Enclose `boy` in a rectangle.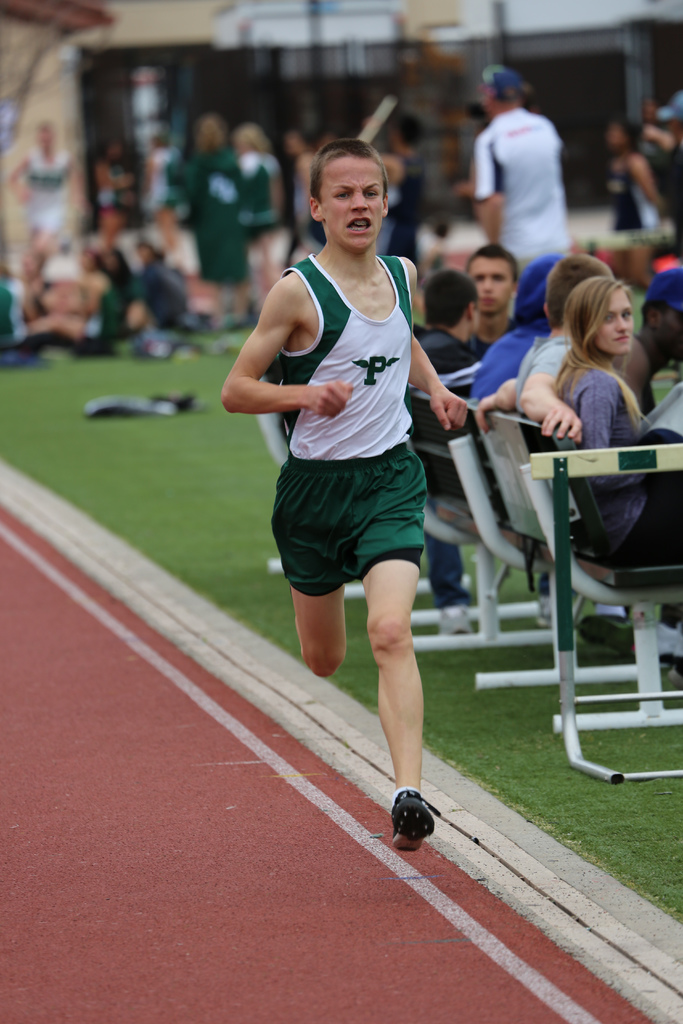
[416, 268, 475, 637].
